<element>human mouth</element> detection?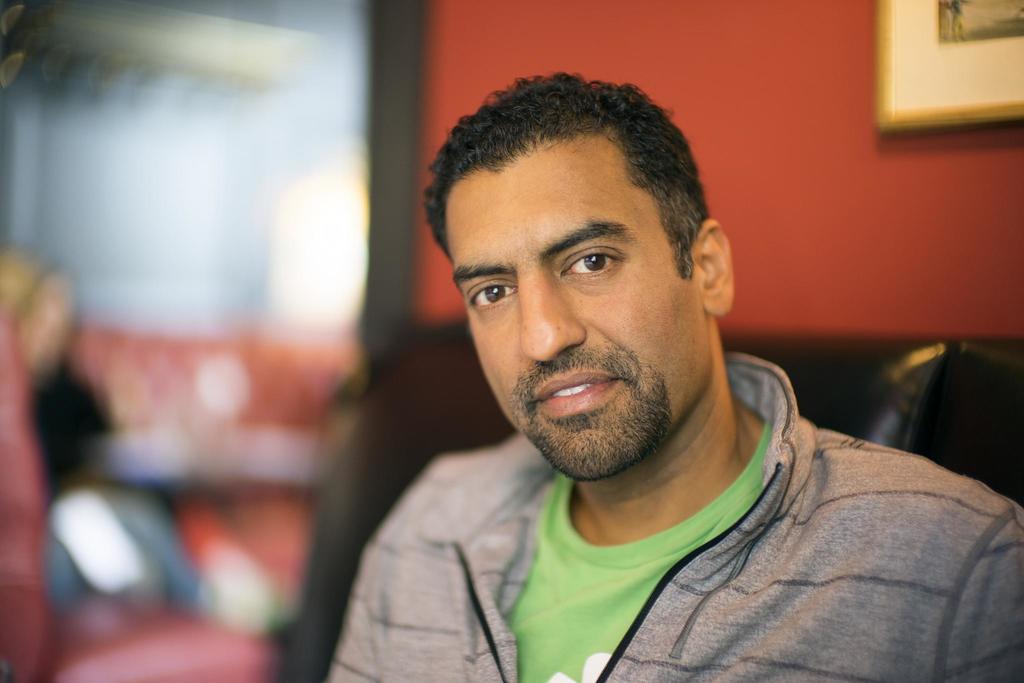
[x1=540, y1=374, x2=614, y2=415]
